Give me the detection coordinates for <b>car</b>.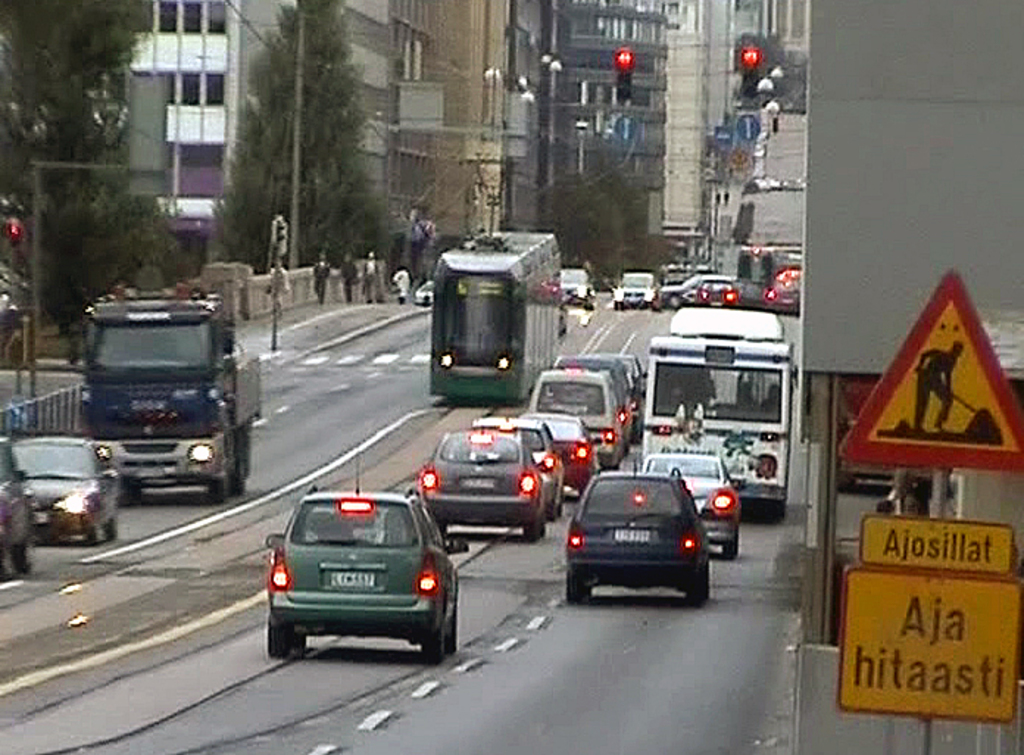
region(260, 489, 458, 665).
